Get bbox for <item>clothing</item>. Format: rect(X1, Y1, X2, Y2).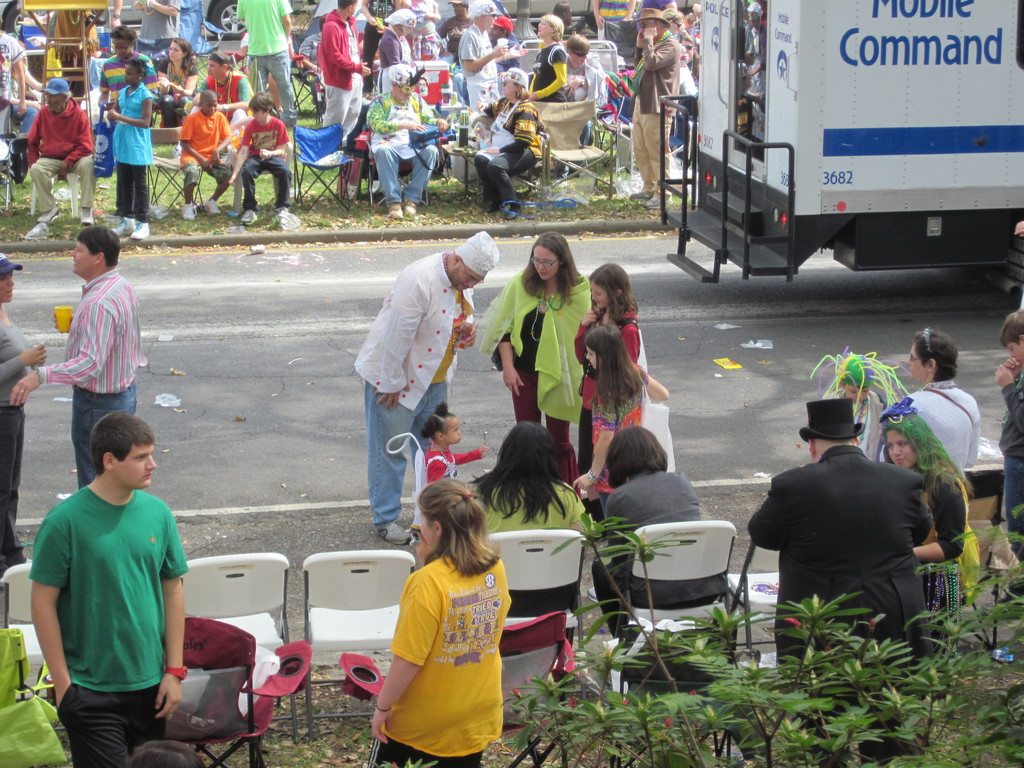
rect(189, 64, 249, 118).
